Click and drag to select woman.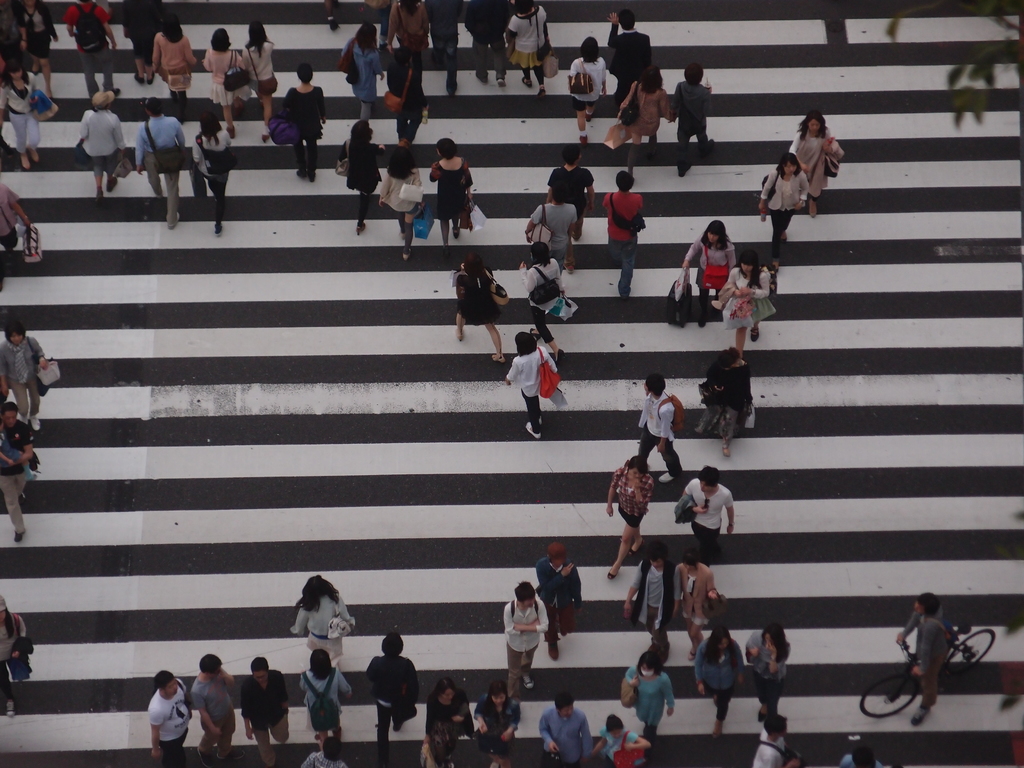
Selection: select_region(424, 678, 470, 767).
